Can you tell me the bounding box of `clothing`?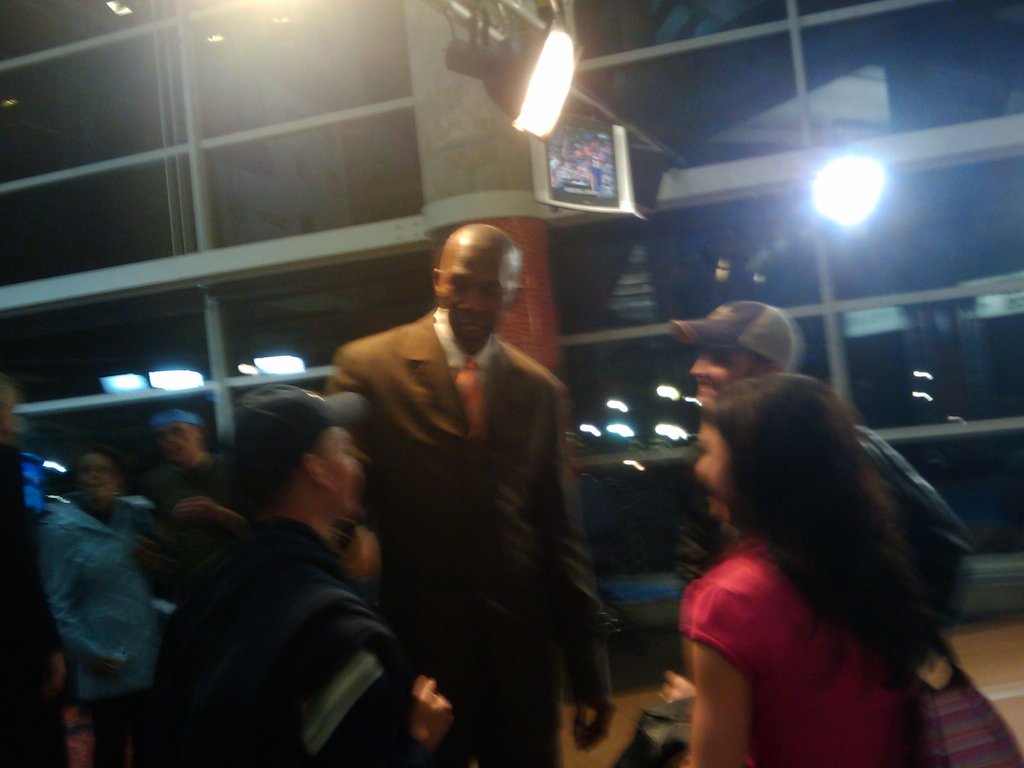
[left=856, top=431, right=972, bottom=596].
